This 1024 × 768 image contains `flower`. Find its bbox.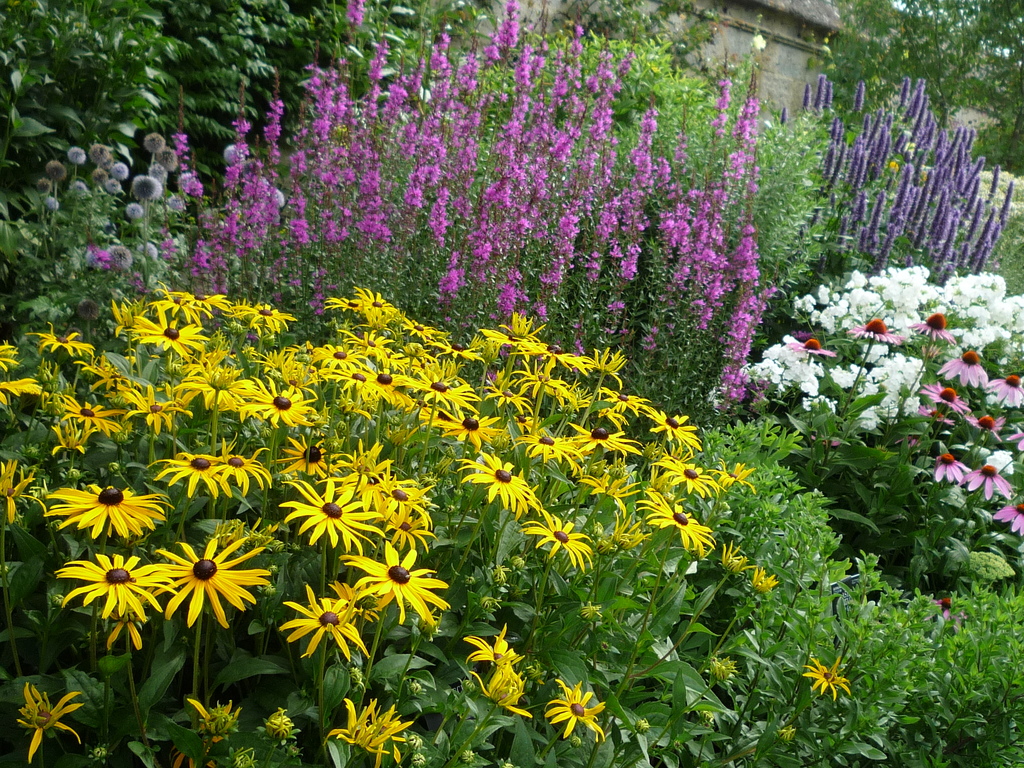
Rect(935, 452, 968, 490).
